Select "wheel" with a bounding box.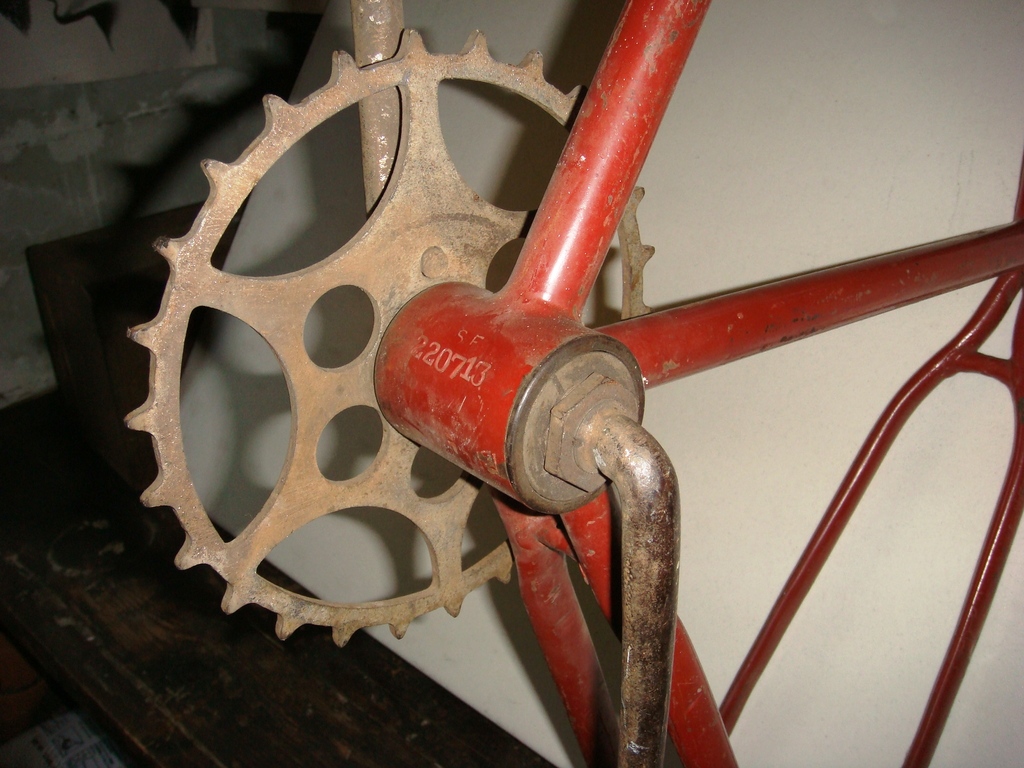
(left=124, top=28, right=656, bottom=644).
